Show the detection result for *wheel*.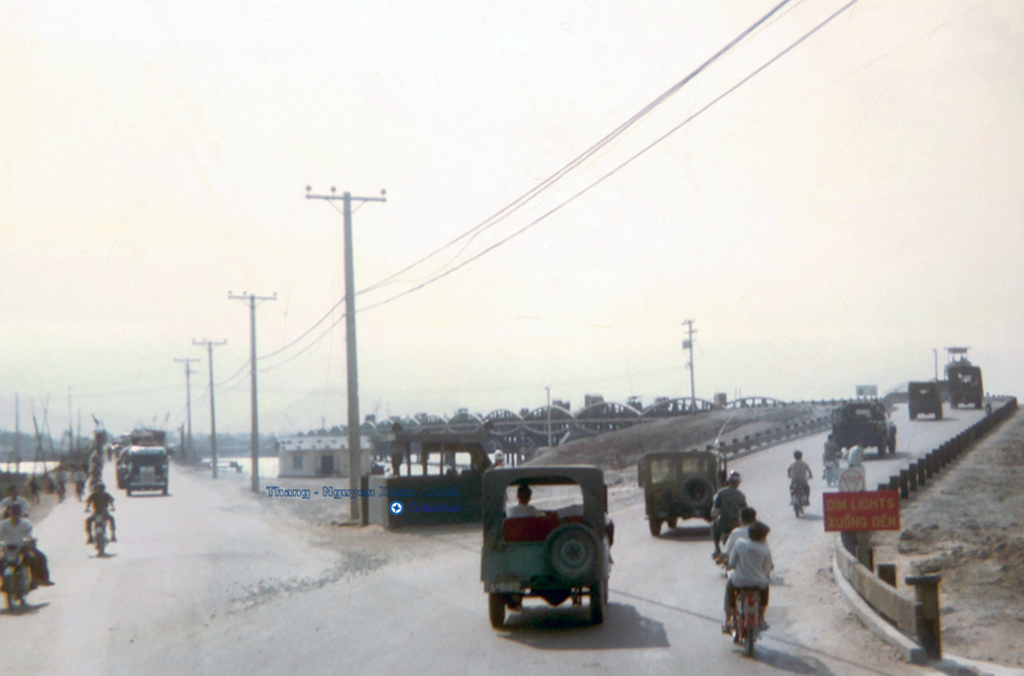
163/489/170/497.
